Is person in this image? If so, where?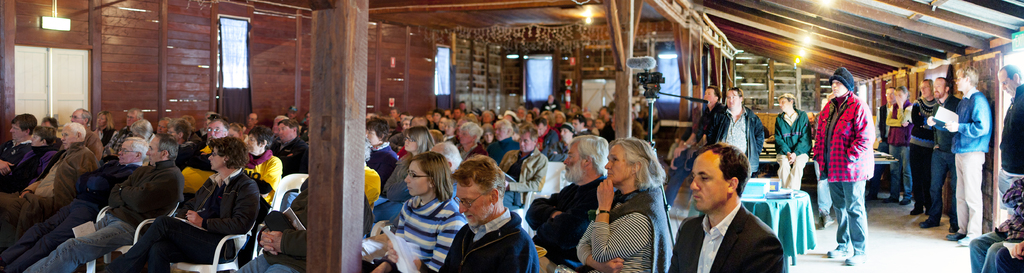
Yes, at select_region(114, 132, 280, 270).
